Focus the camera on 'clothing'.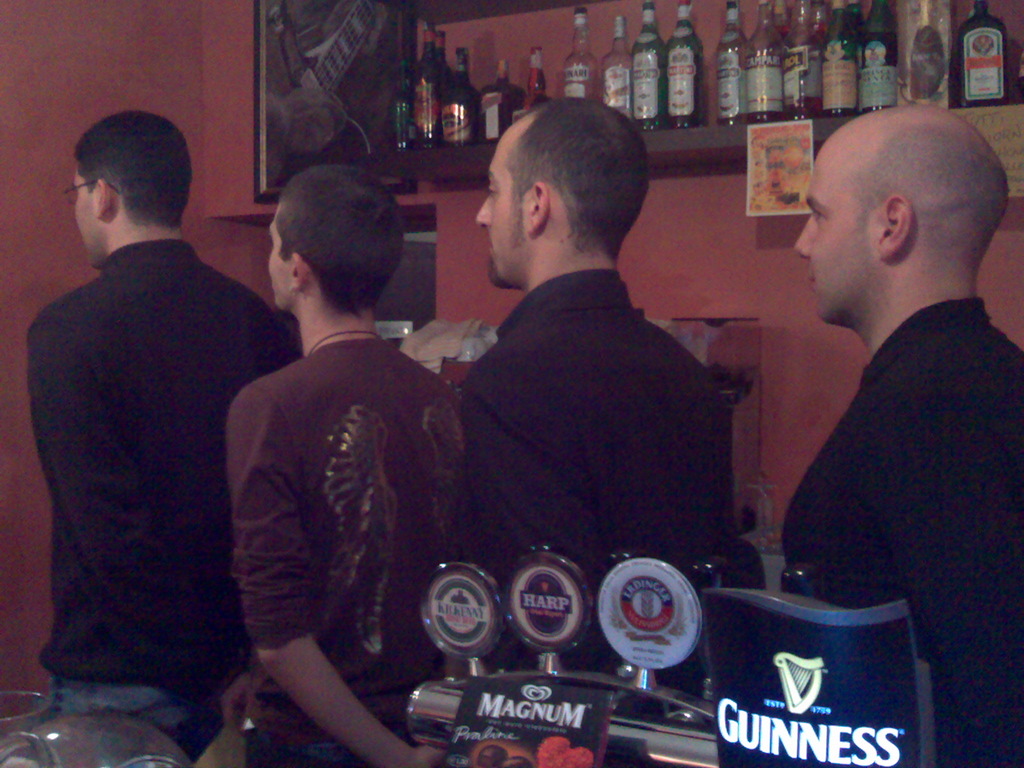
Focus region: region(778, 295, 1023, 767).
